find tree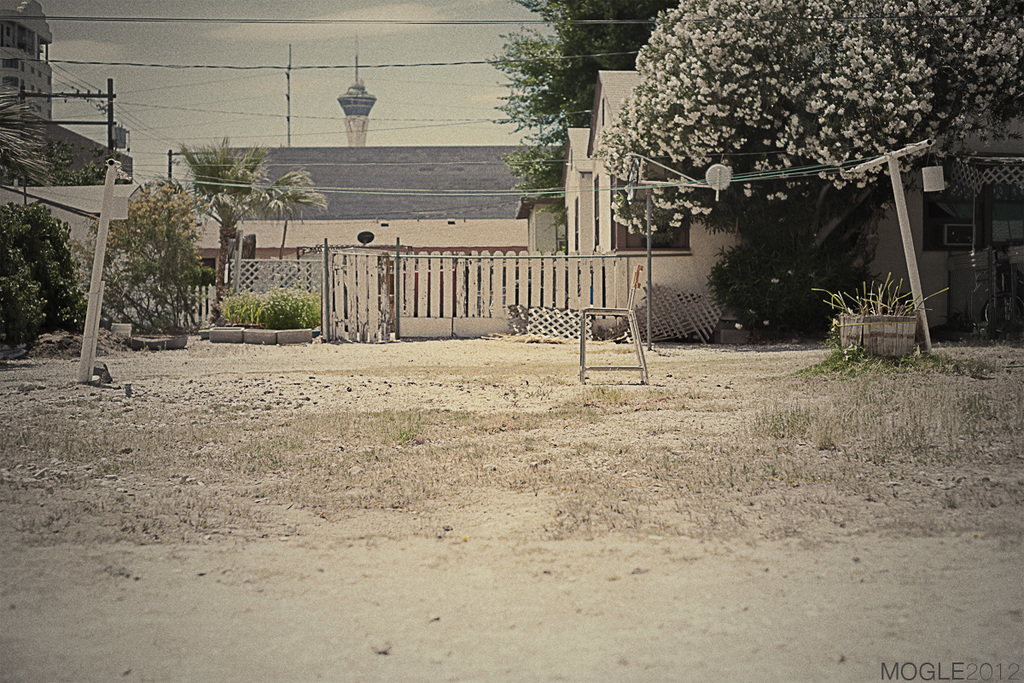
(177,134,327,324)
